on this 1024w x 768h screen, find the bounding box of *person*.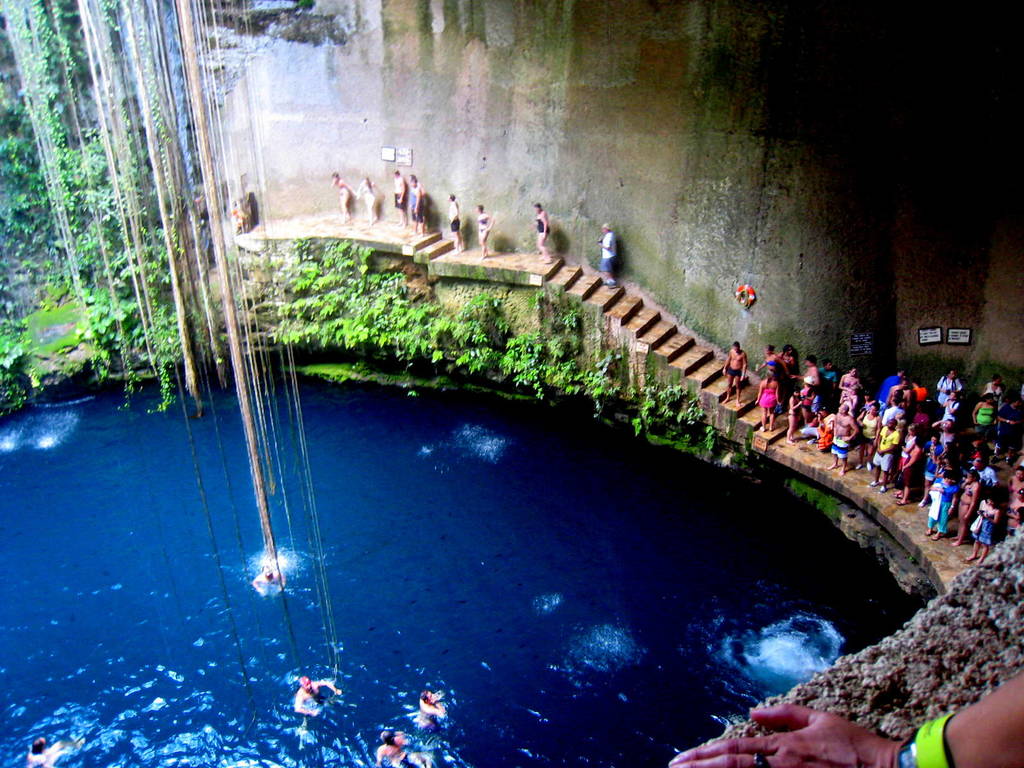
Bounding box: crop(249, 563, 287, 600).
